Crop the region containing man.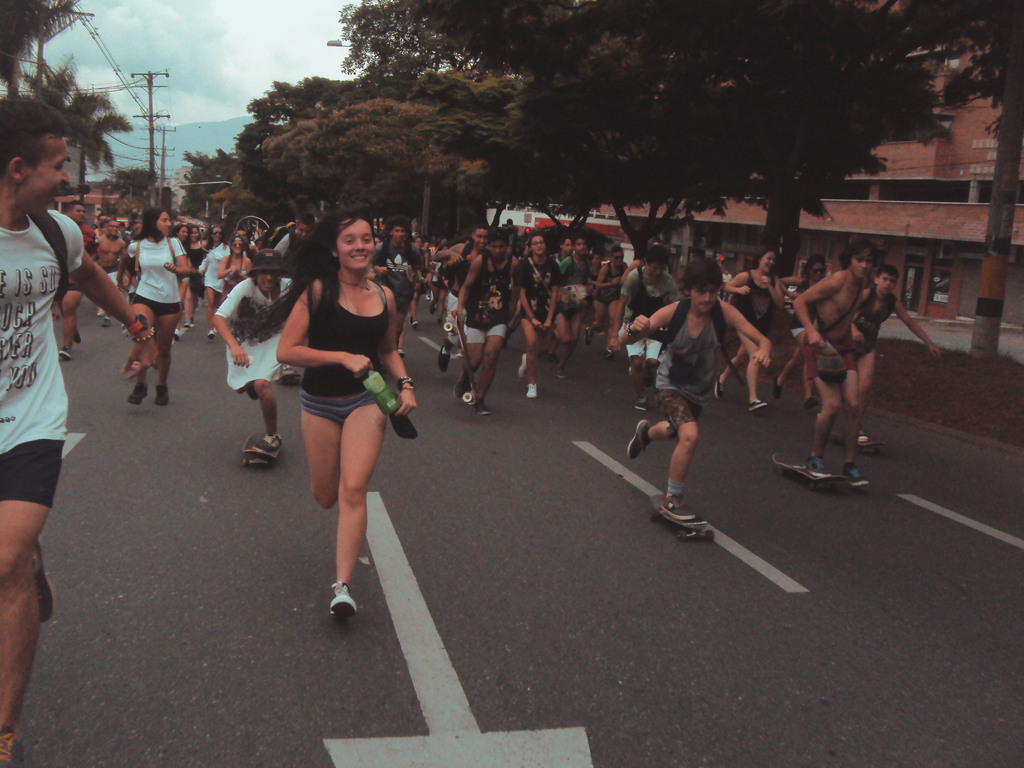
Crop region: <bbox>56, 200, 97, 357</bbox>.
